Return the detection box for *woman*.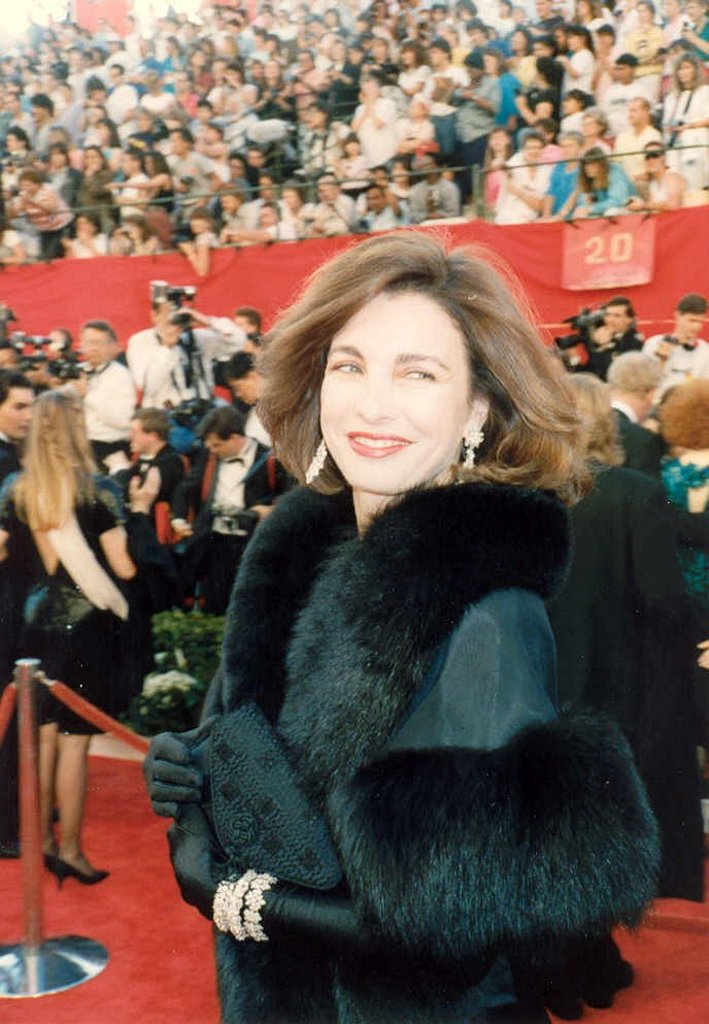
<bbox>570, 143, 639, 214</bbox>.
